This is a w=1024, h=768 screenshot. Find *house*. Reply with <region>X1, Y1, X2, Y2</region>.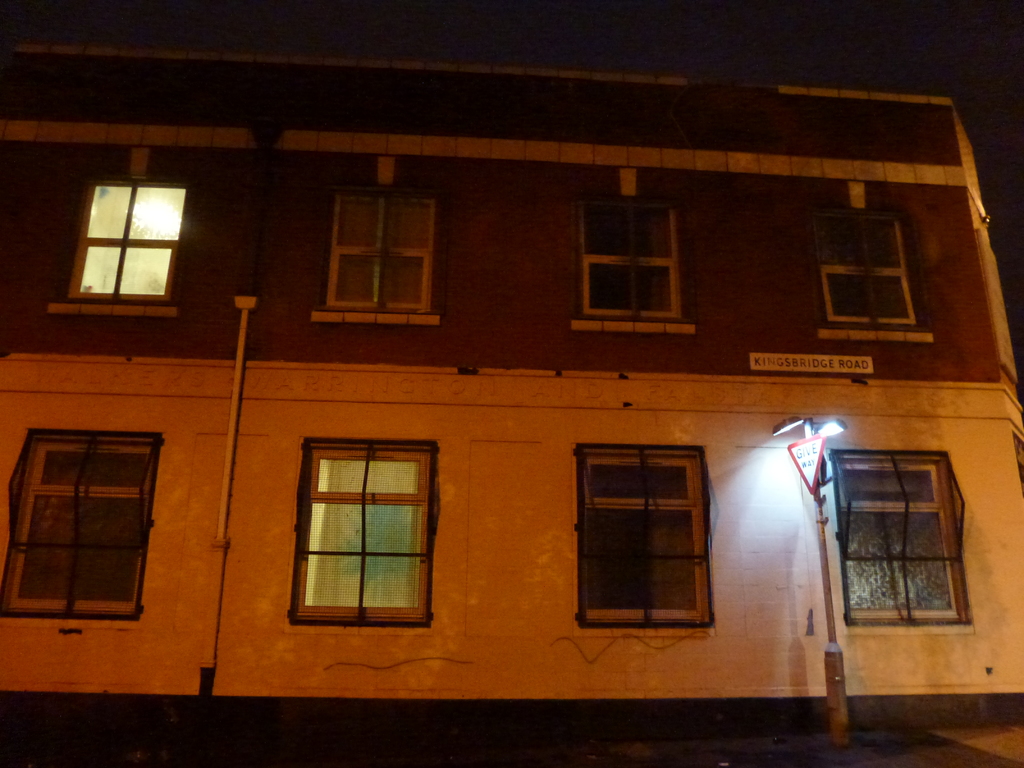
<region>0, 42, 1023, 726</region>.
